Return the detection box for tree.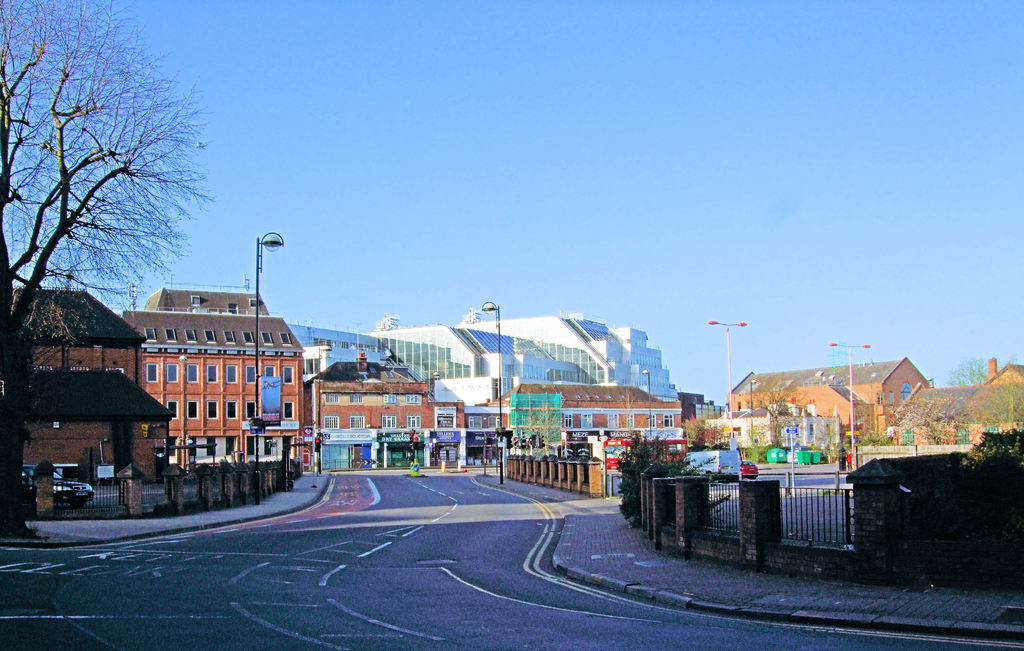
<region>12, 34, 215, 365</region>.
